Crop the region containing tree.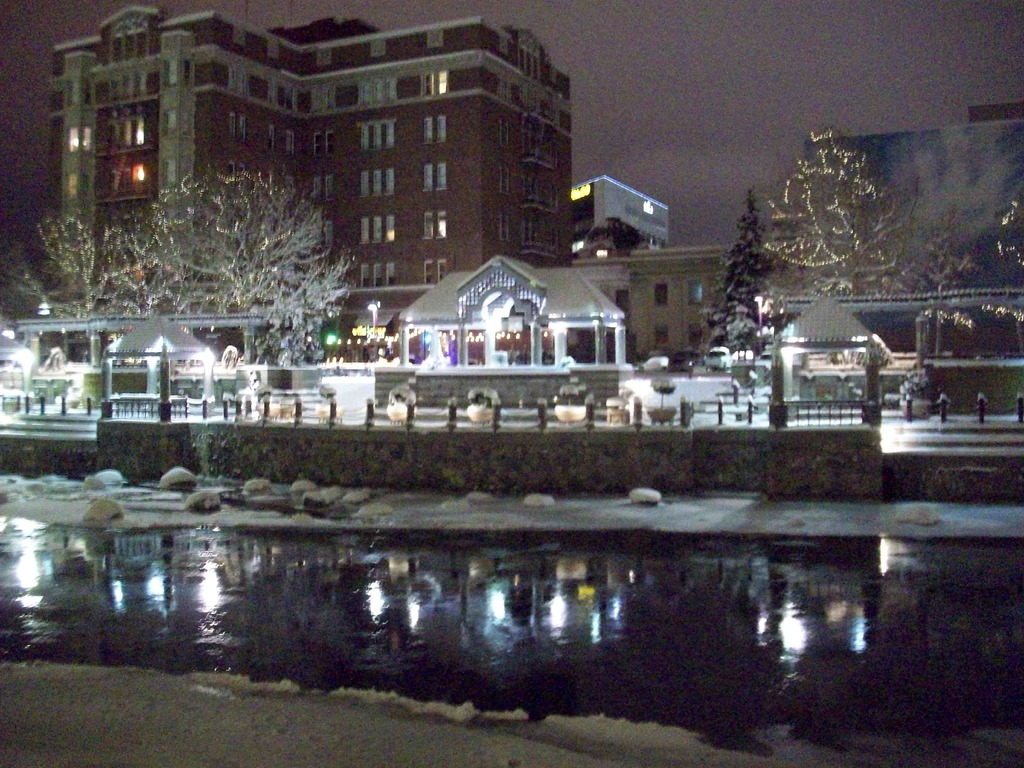
Crop region: select_region(0, 210, 170, 367).
